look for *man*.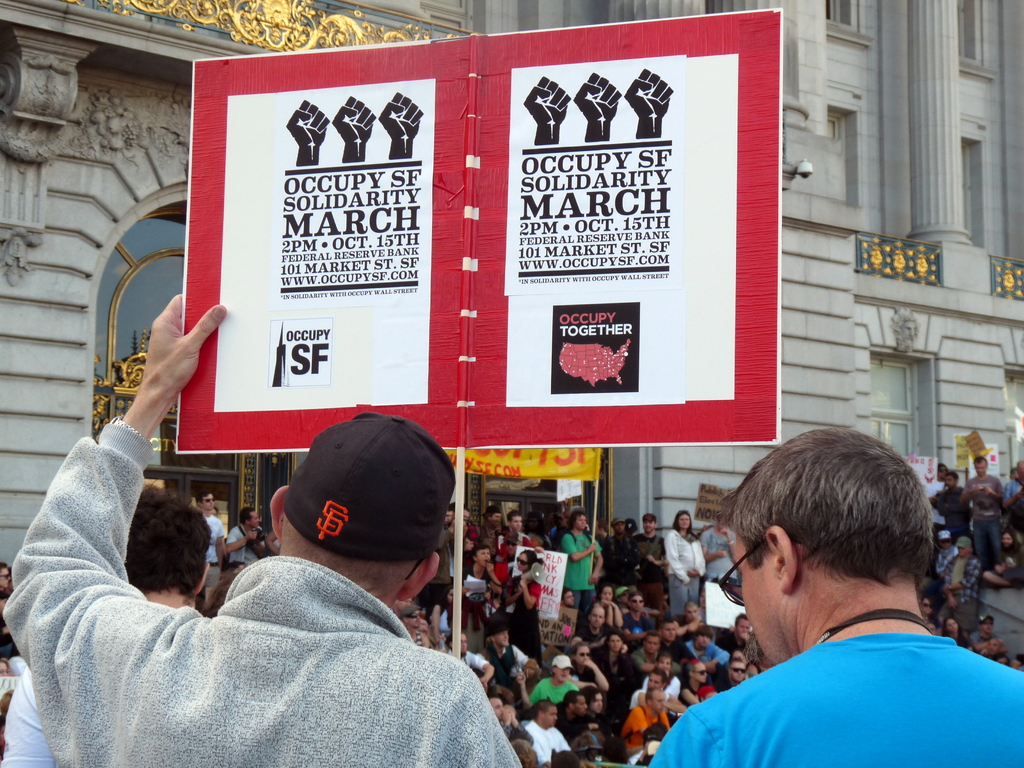
Found: BBox(632, 509, 670, 590).
